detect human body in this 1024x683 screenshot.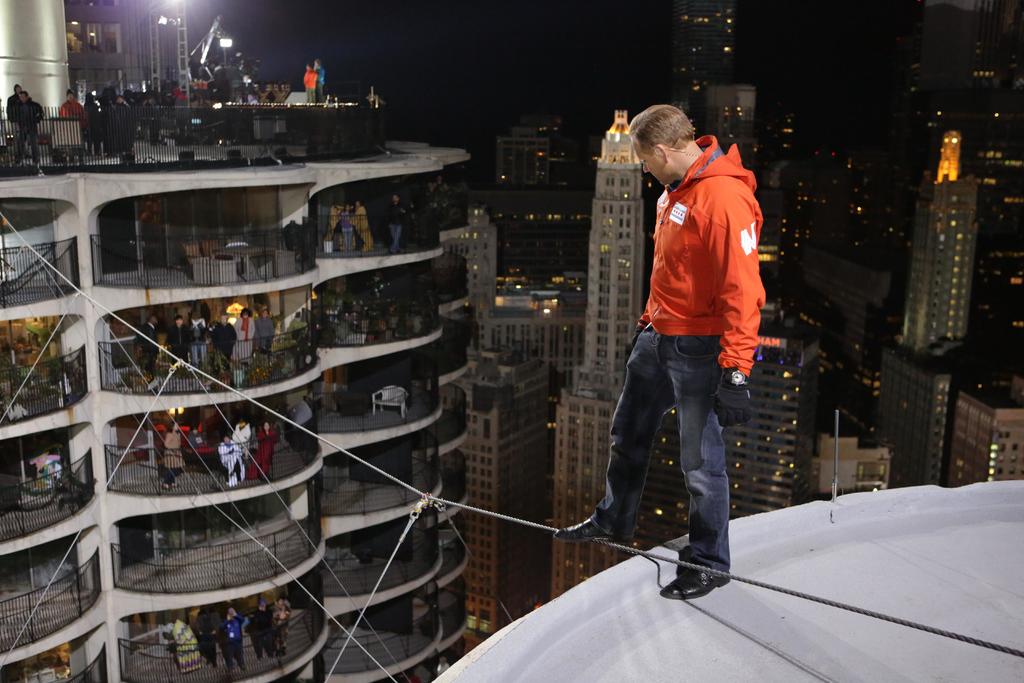
Detection: pyautogui.locateOnScreen(231, 308, 257, 362).
